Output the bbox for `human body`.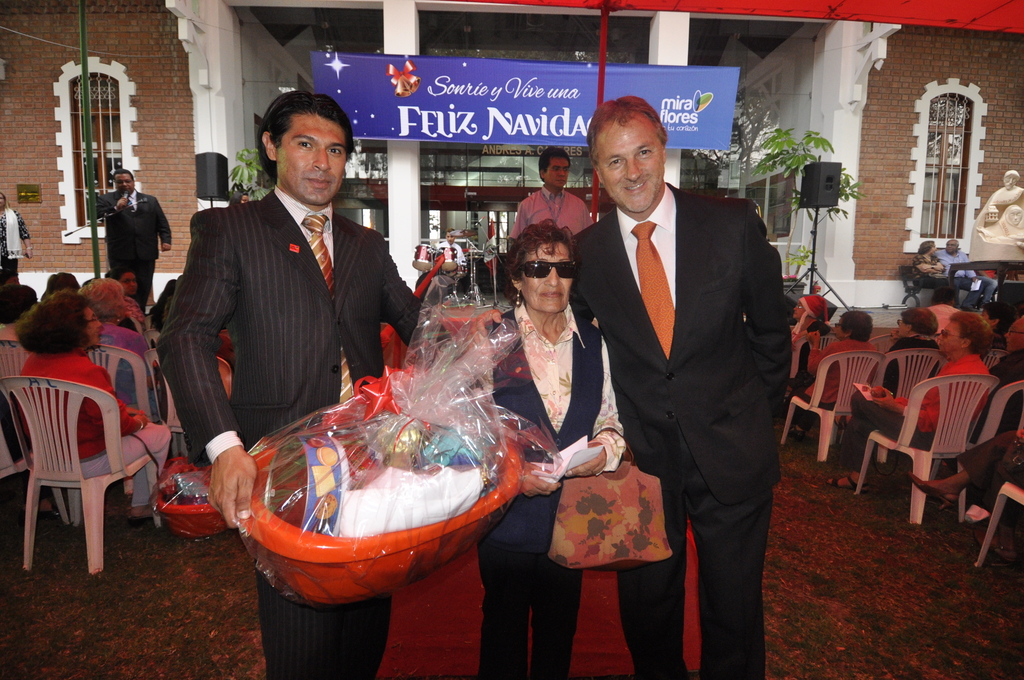
(x1=0, y1=189, x2=34, y2=298).
